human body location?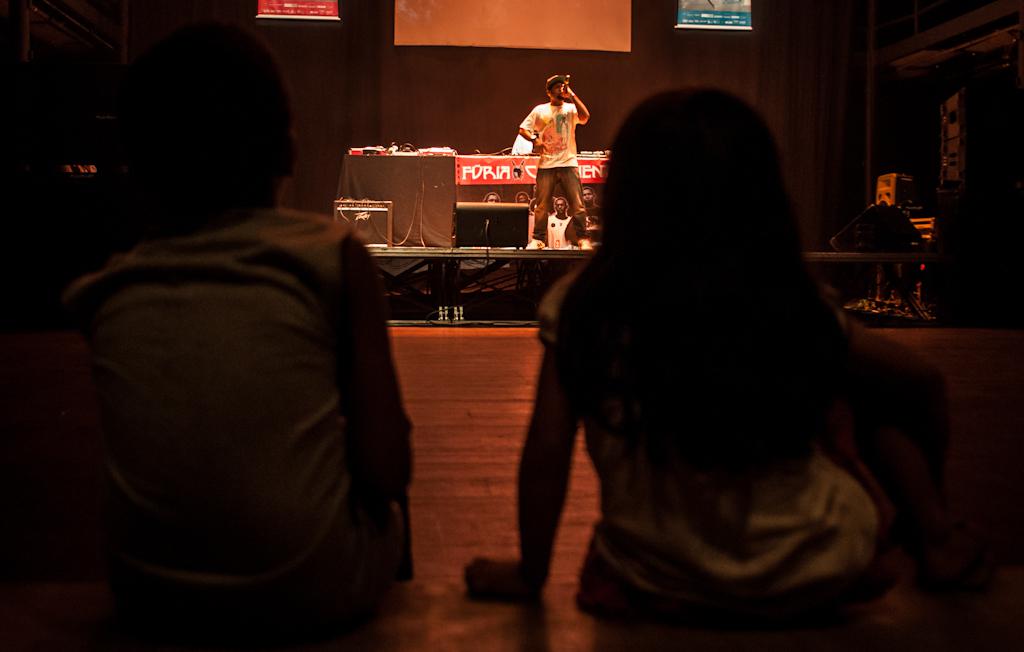
[541, 215, 570, 247]
